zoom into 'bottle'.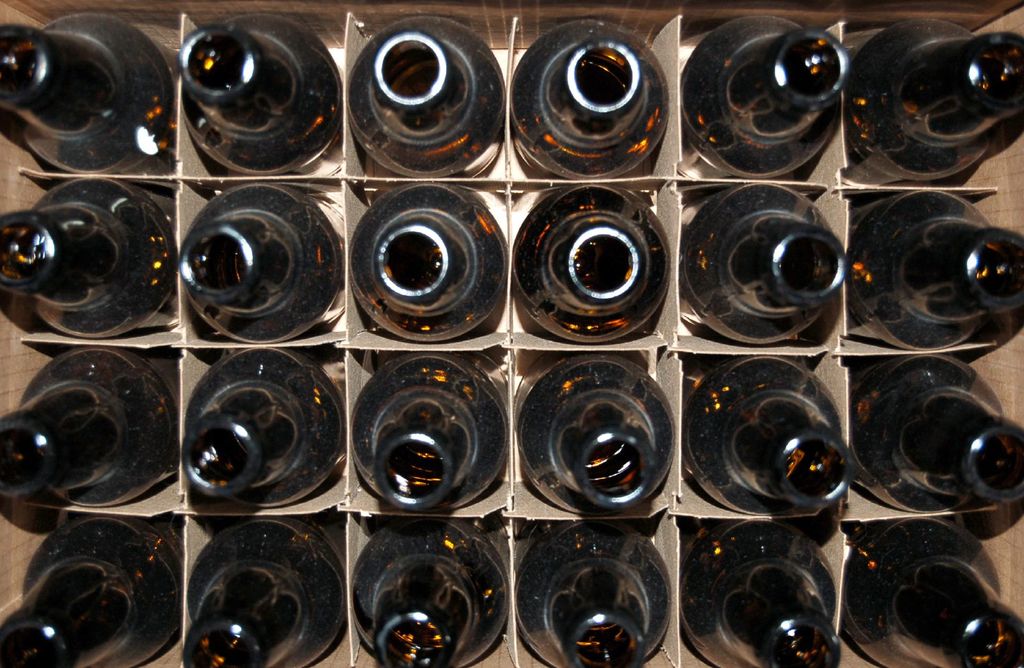
Zoom target: (0, 519, 187, 667).
